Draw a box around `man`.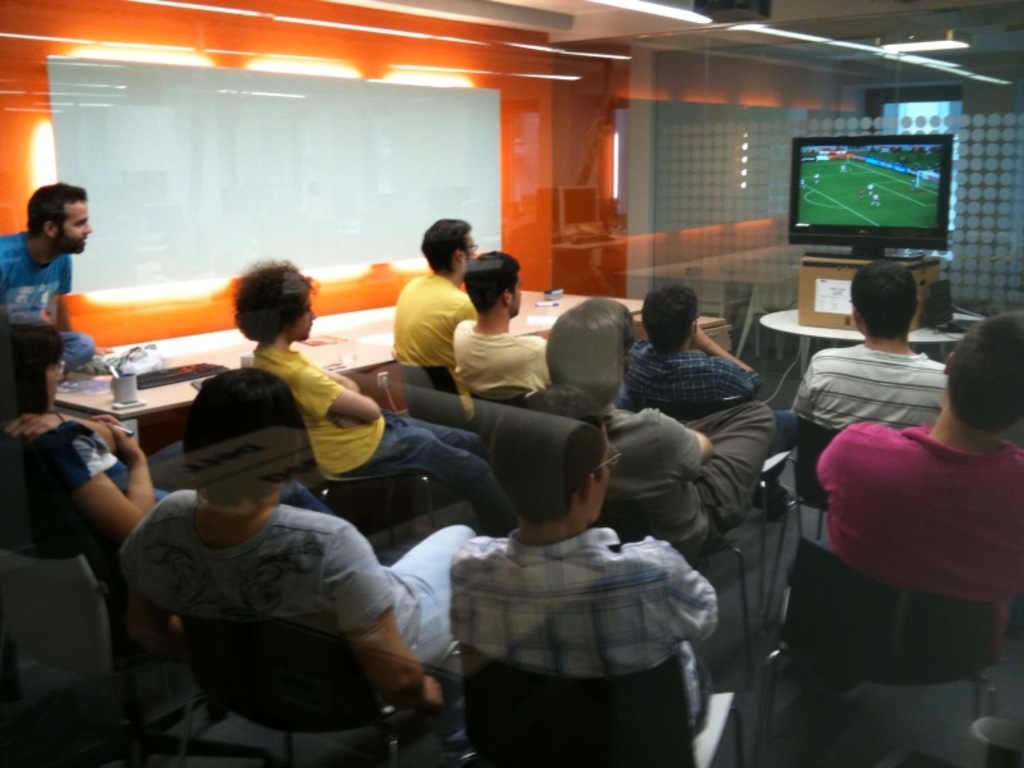
l=419, t=406, r=758, b=760.
